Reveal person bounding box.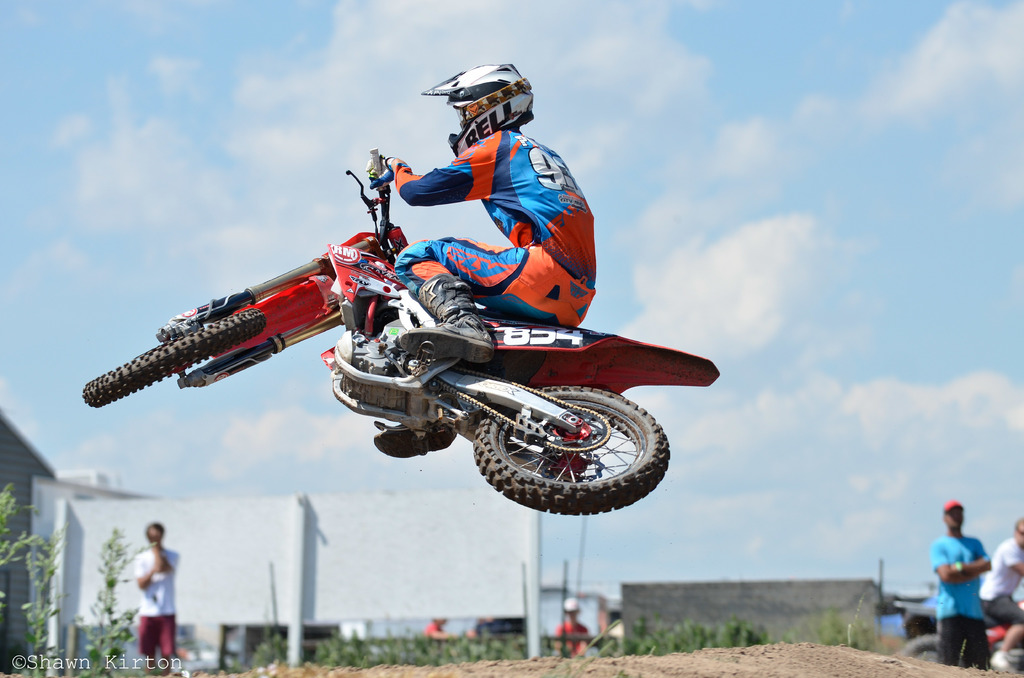
Revealed: locate(552, 596, 589, 656).
